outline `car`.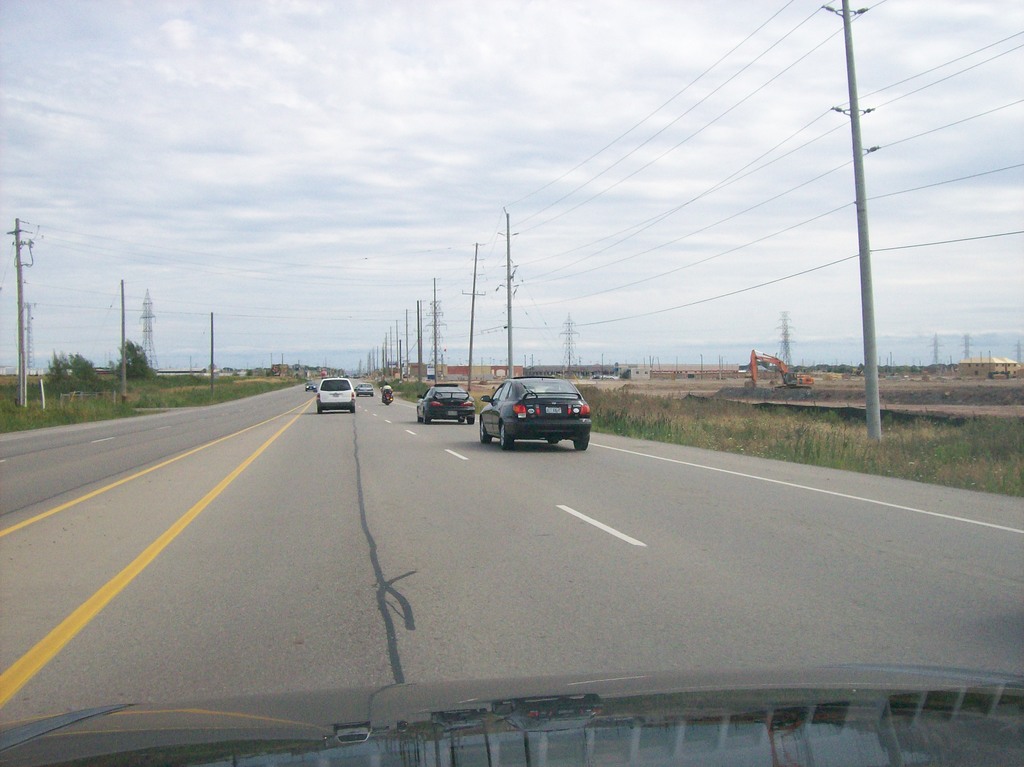
Outline: rect(353, 382, 377, 397).
